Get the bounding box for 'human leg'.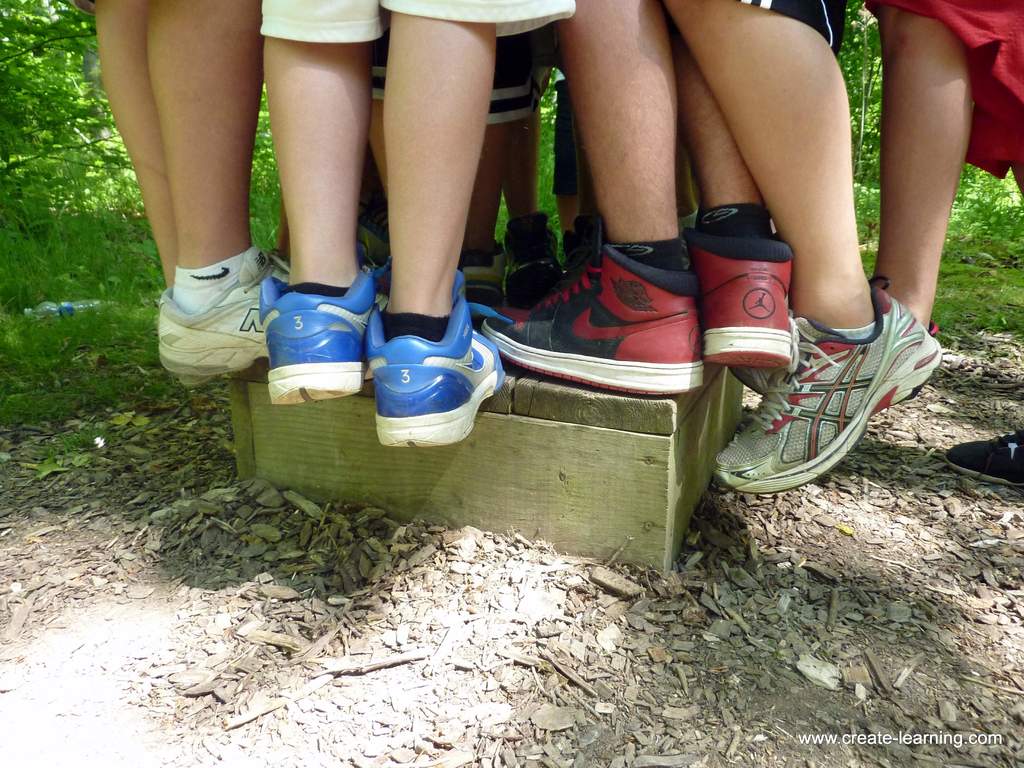
box=[91, 0, 174, 302].
